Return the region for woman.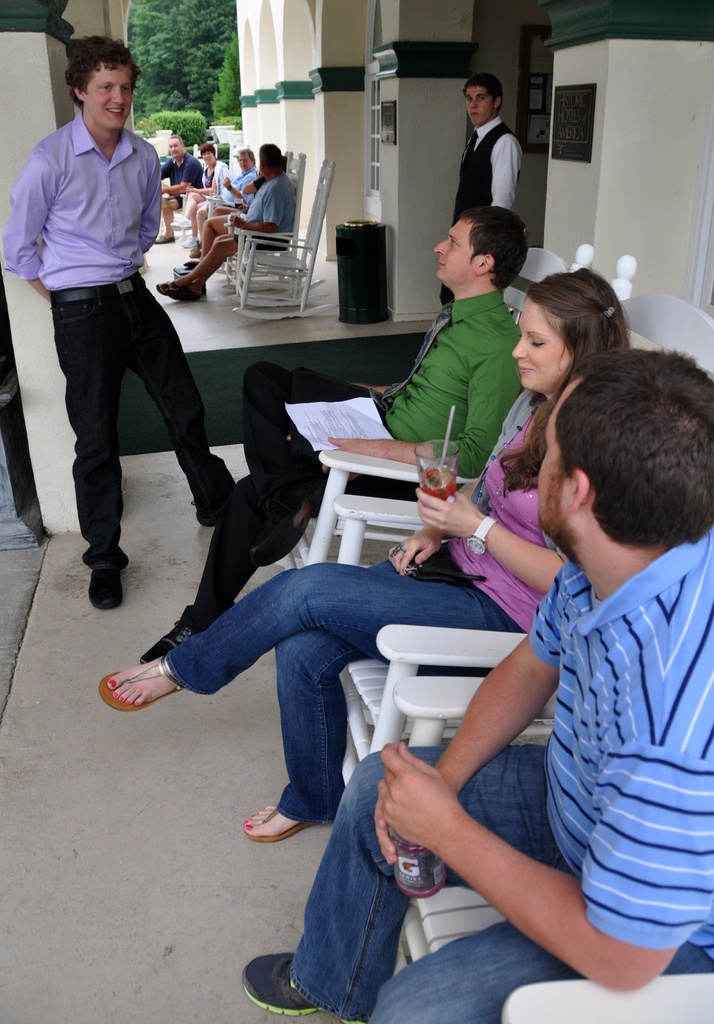
(x1=85, y1=266, x2=640, y2=855).
